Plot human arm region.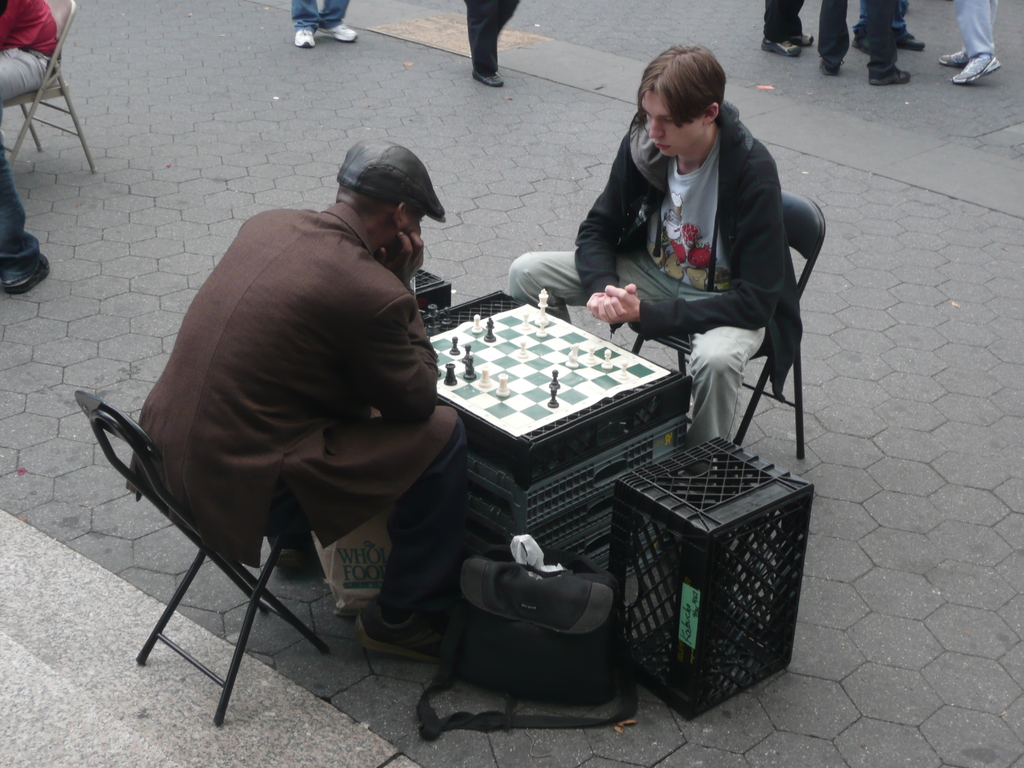
Plotted at Rect(350, 222, 448, 424).
